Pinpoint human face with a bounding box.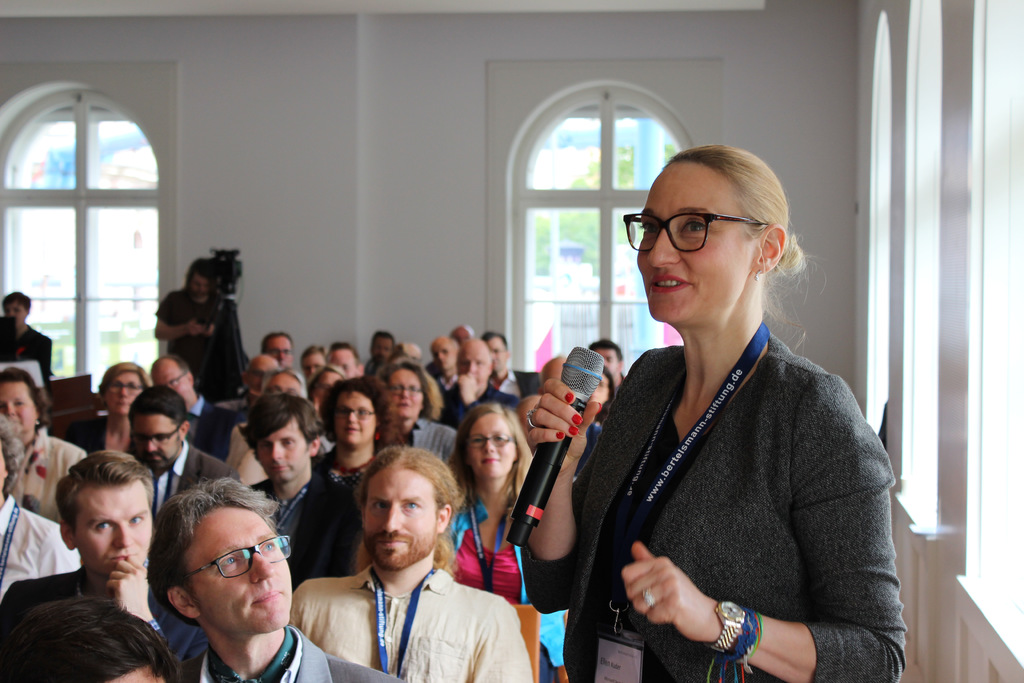
x1=268 y1=336 x2=291 y2=369.
